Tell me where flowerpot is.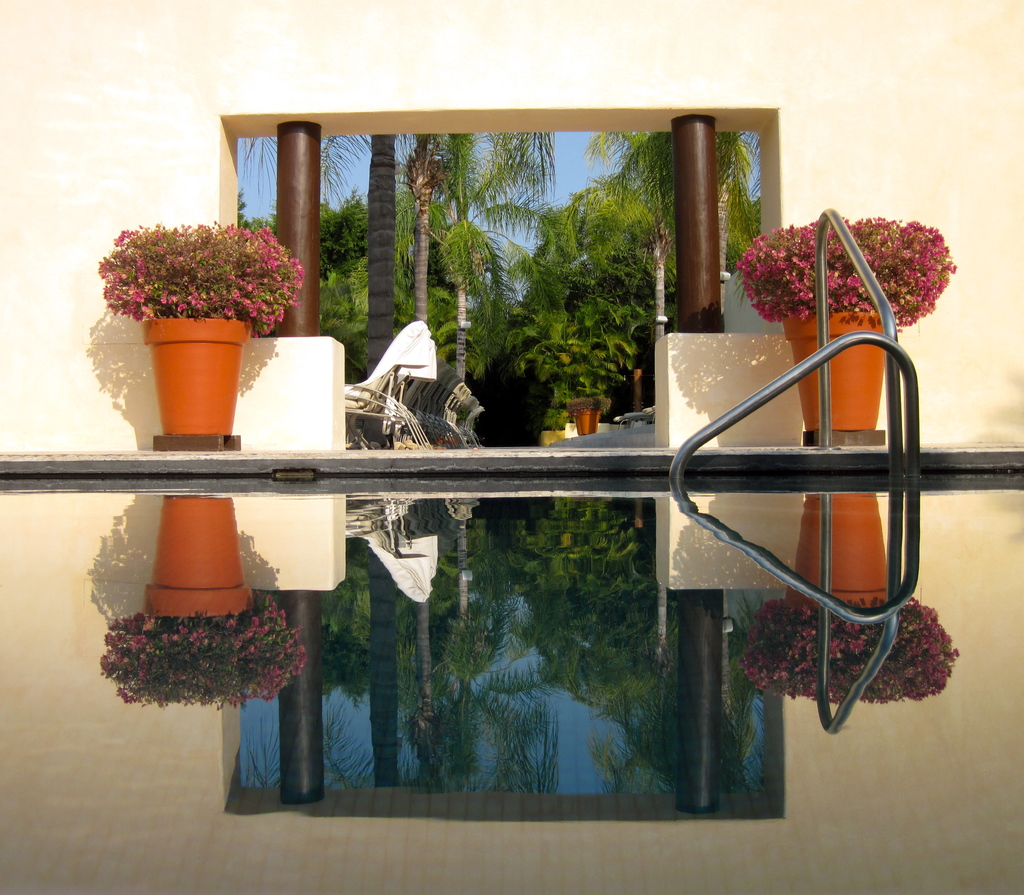
flowerpot is at bbox=(576, 412, 600, 442).
